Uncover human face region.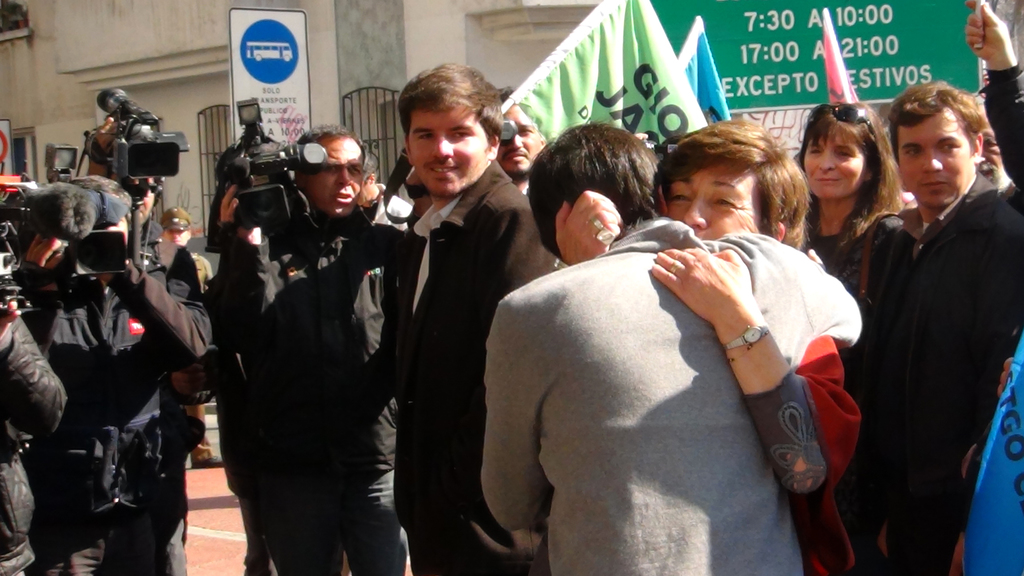
Uncovered: x1=804, y1=131, x2=864, y2=196.
